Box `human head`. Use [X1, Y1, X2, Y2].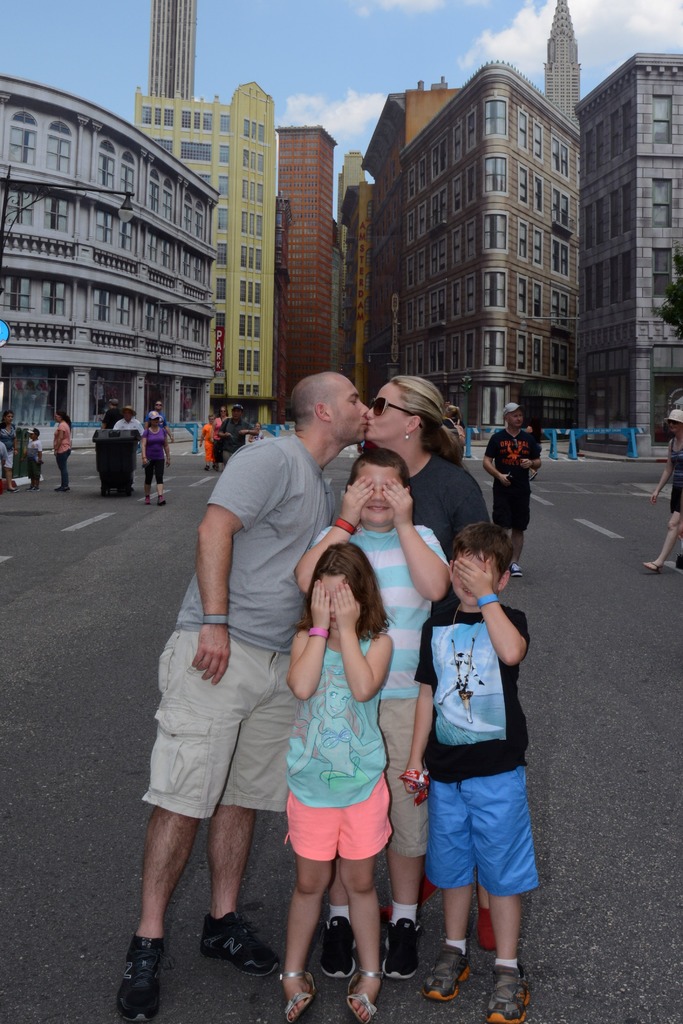
[661, 409, 682, 442].
